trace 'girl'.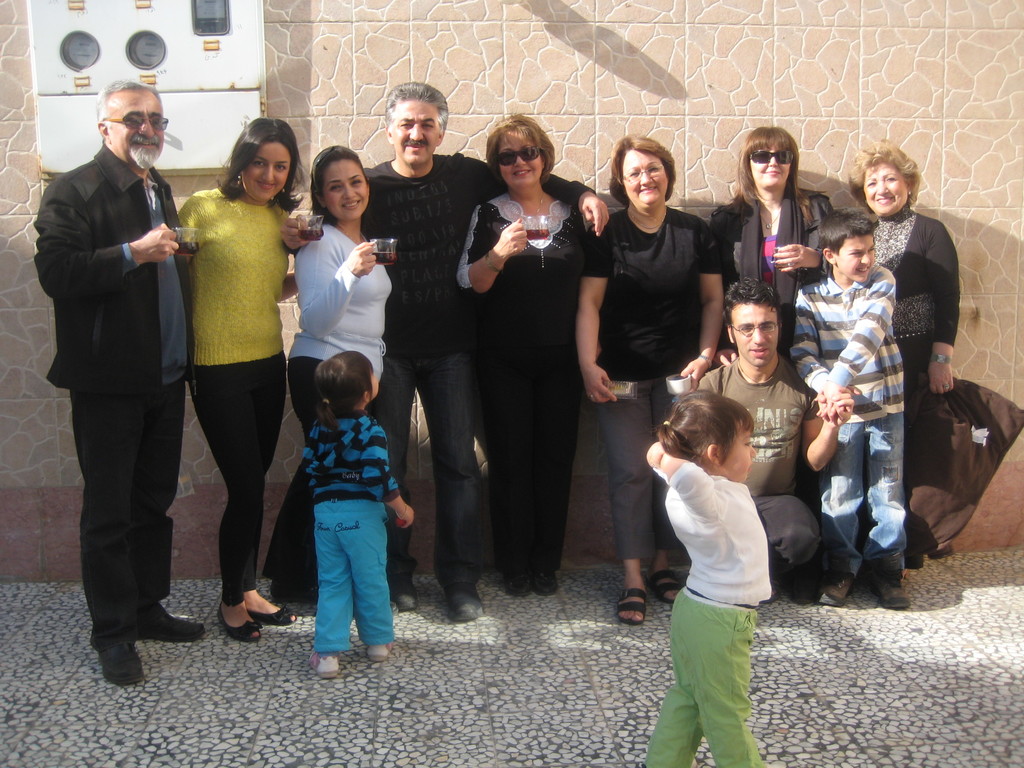
Traced to select_region(637, 389, 780, 767).
